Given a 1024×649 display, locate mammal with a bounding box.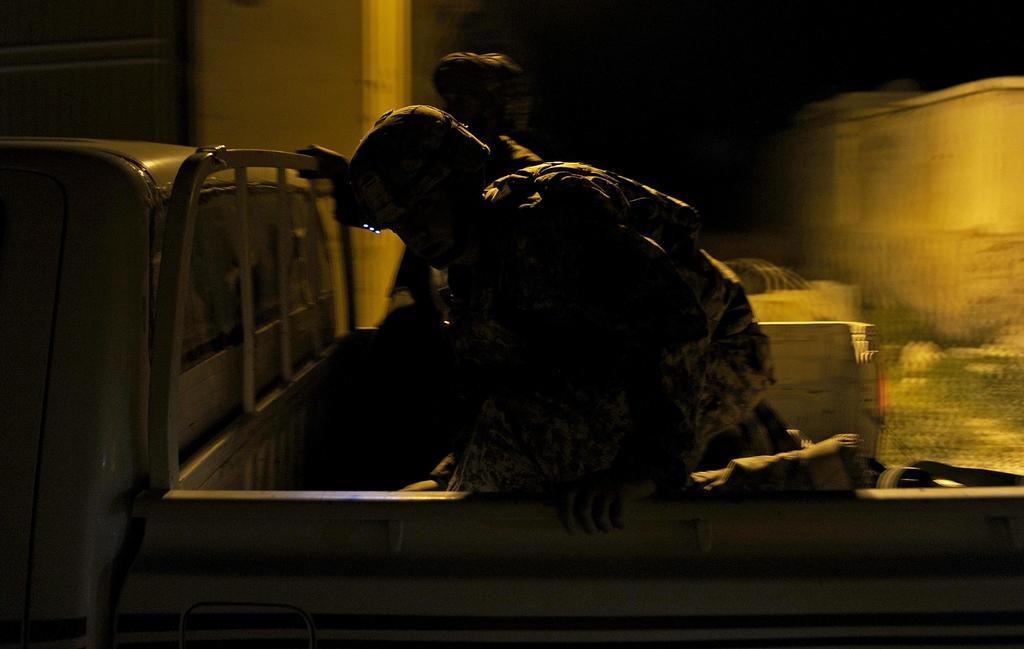
Located: detection(316, 137, 793, 516).
